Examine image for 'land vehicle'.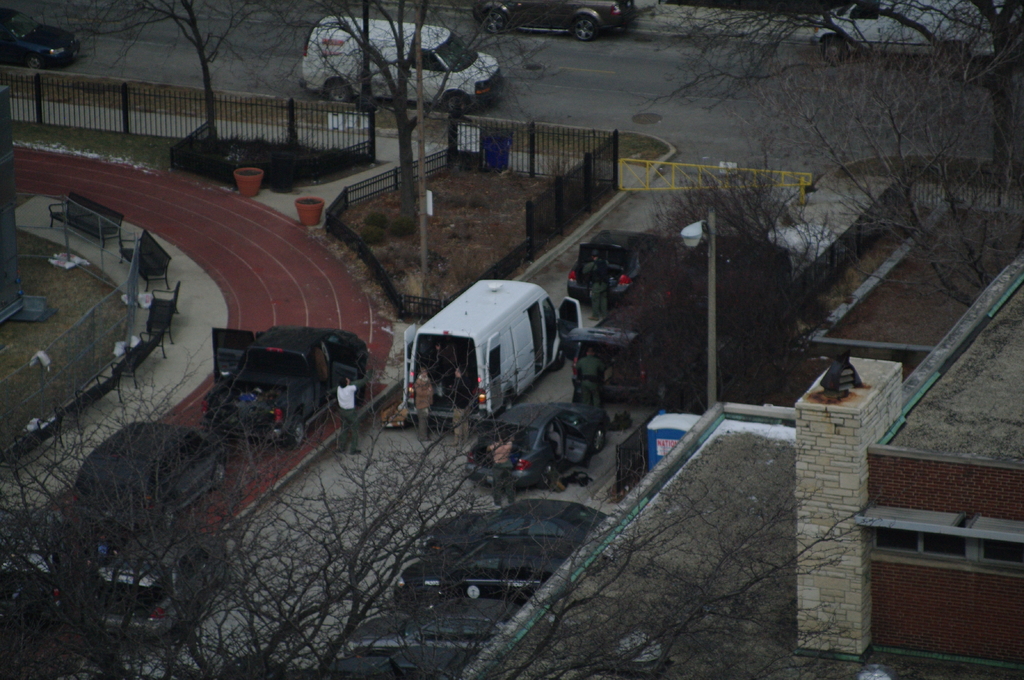
Examination result: 86/537/230/635.
